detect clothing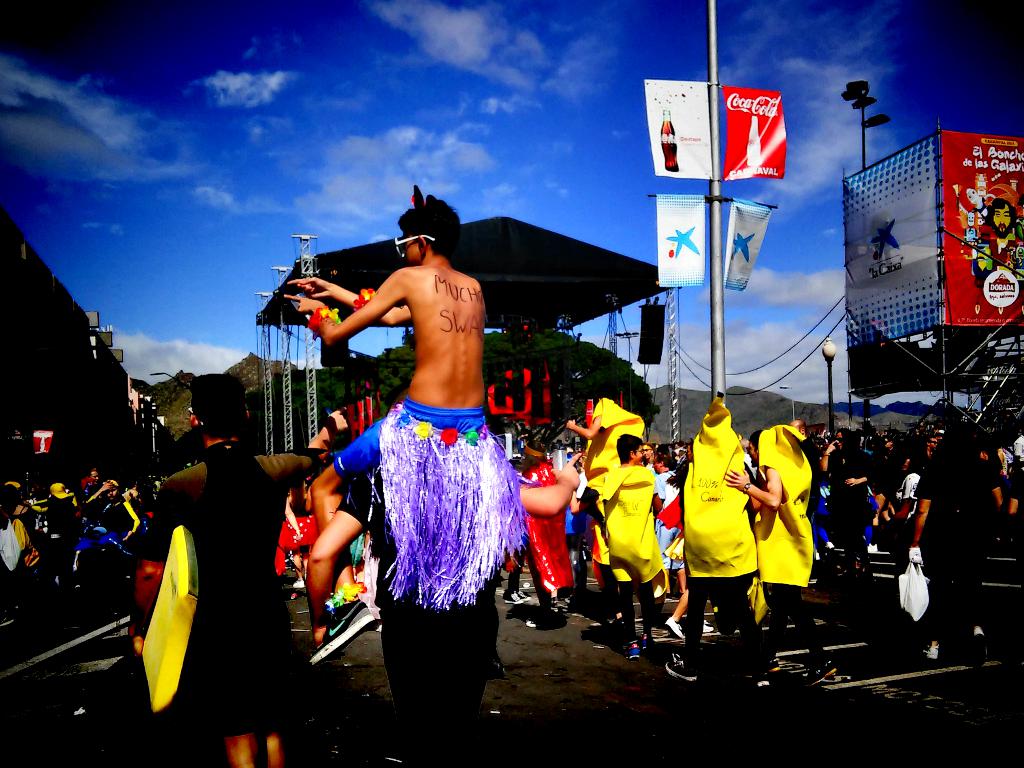
rect(758, 422, 810, 589)
